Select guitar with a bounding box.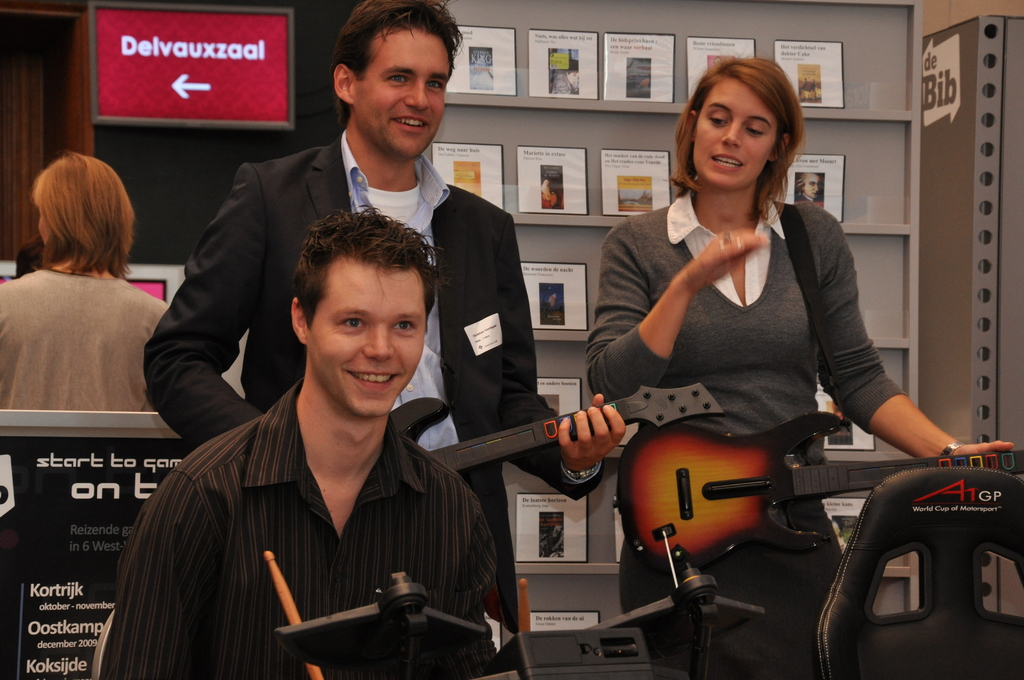
[x1=393, y1=368, x2=740, y2=487].
